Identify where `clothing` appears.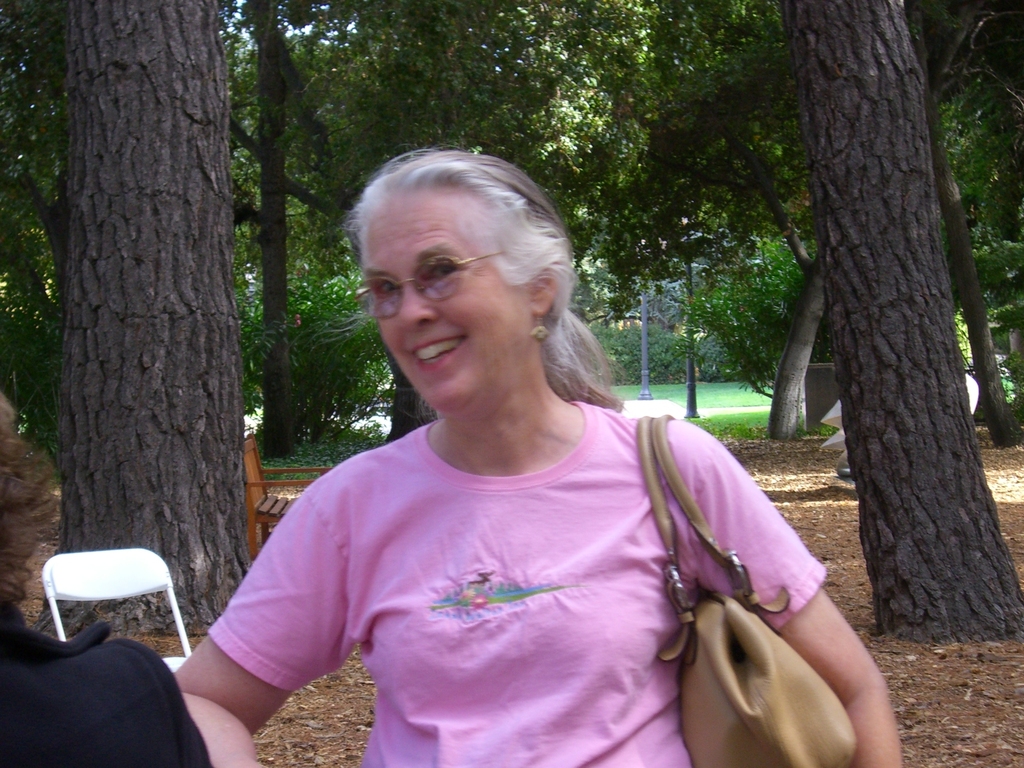
Appears at 3/615/200/760.
